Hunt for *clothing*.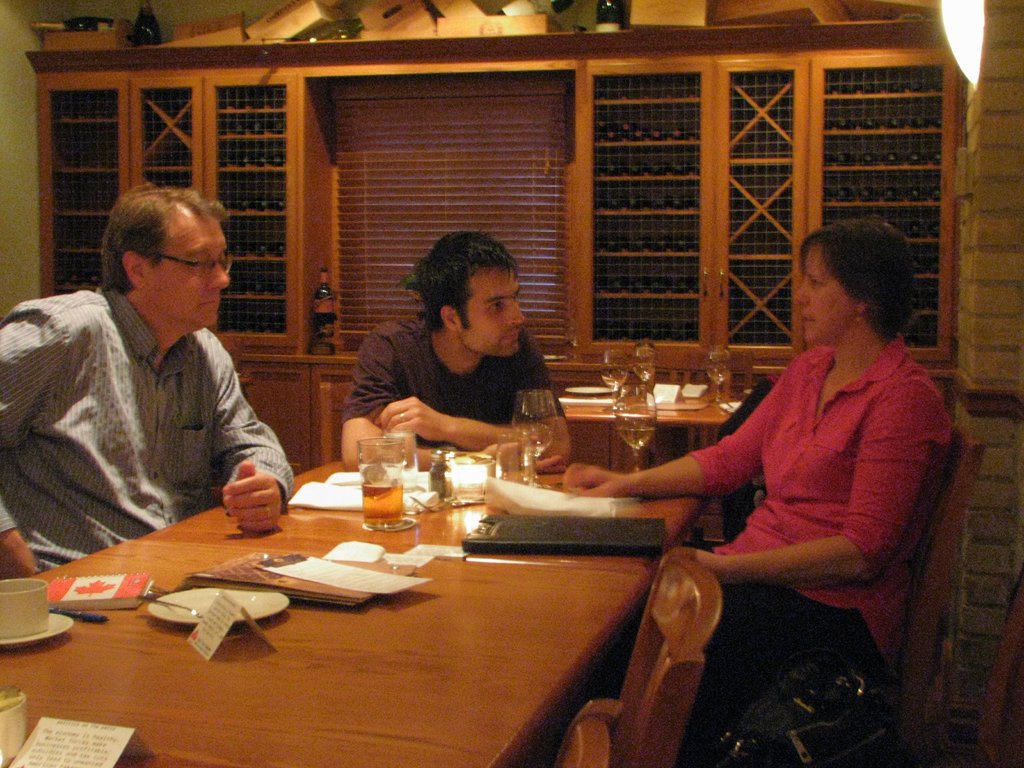
Hunted down at 684,320,952,722.
